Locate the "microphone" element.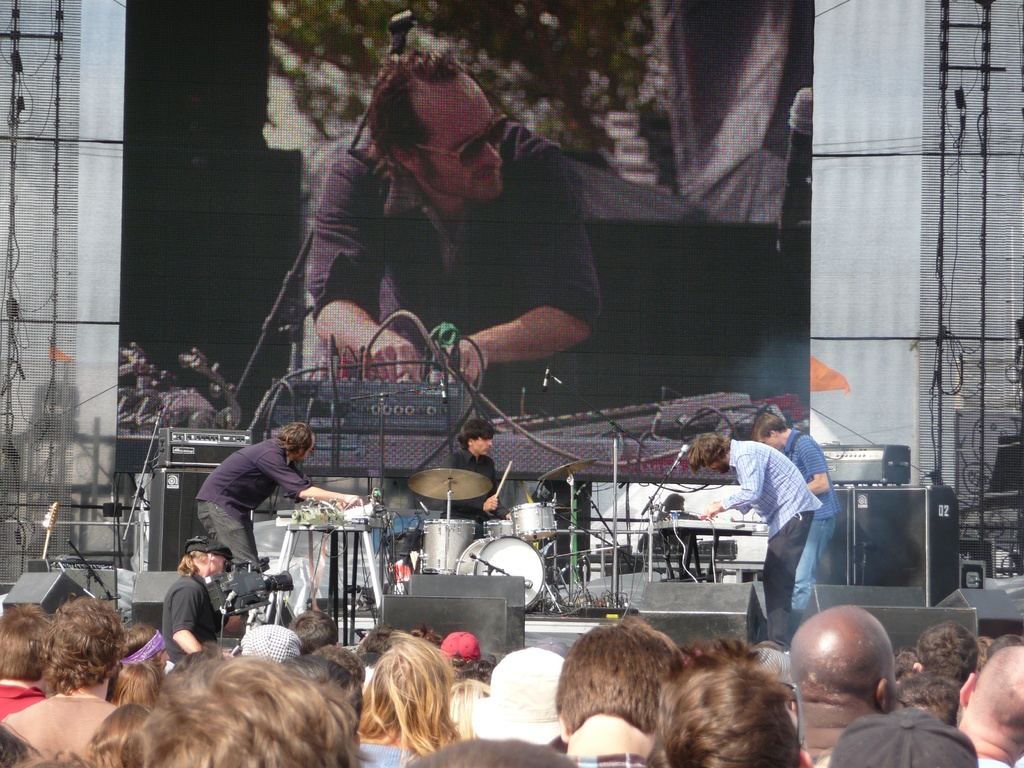
Element bbox: locate(669, 443, 691, 465).
